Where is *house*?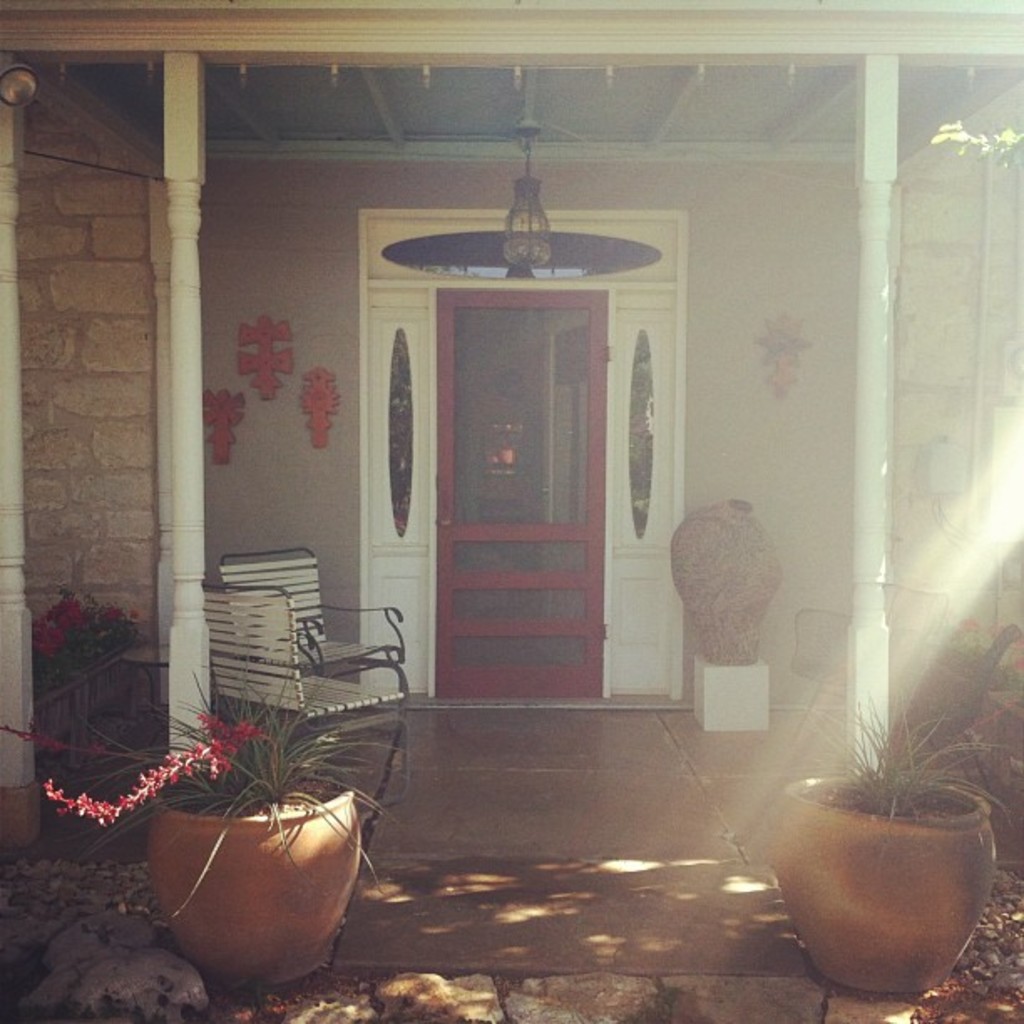
[left=0, top=22, right=1023, bottom=1012].
